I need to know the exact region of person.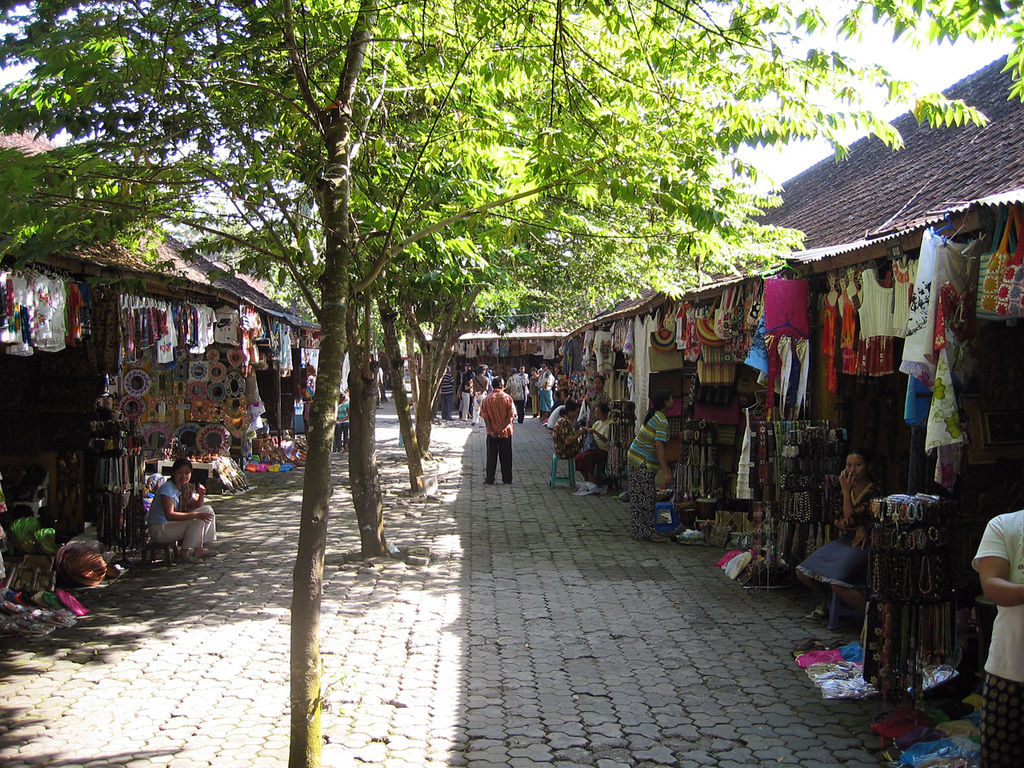
Region: region(538, 362, 555, 421).
